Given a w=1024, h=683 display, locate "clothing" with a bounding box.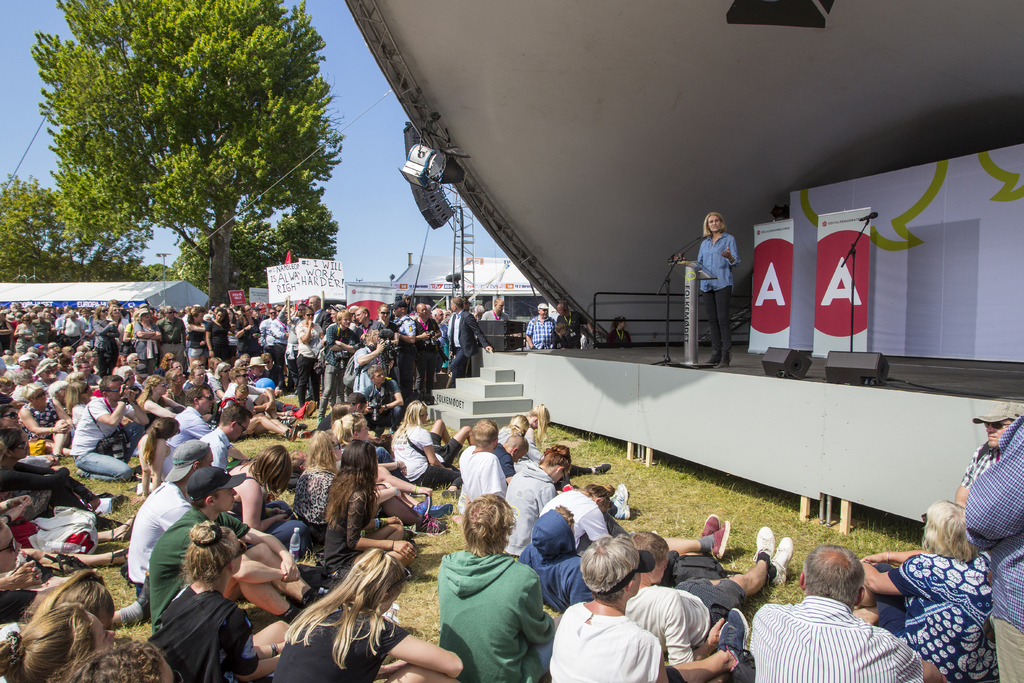
Located: {"x1": 461, "y1": 445, "x2": 510, "y2": 516}.
